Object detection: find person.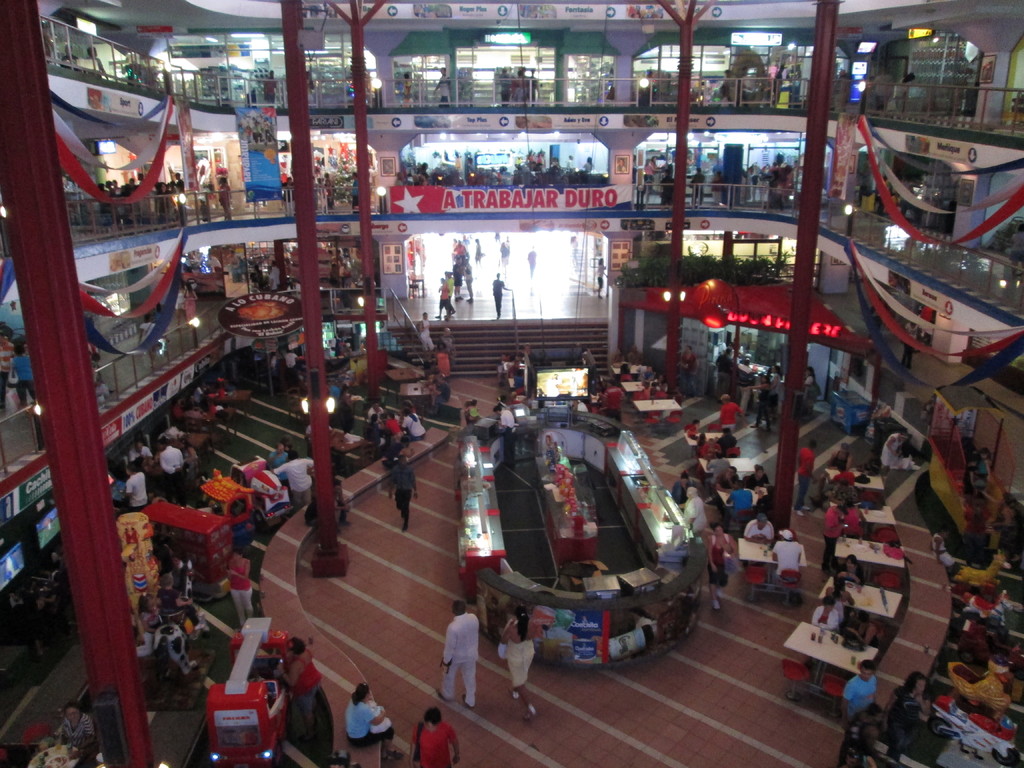
crop(313, 481, 356, 532).
